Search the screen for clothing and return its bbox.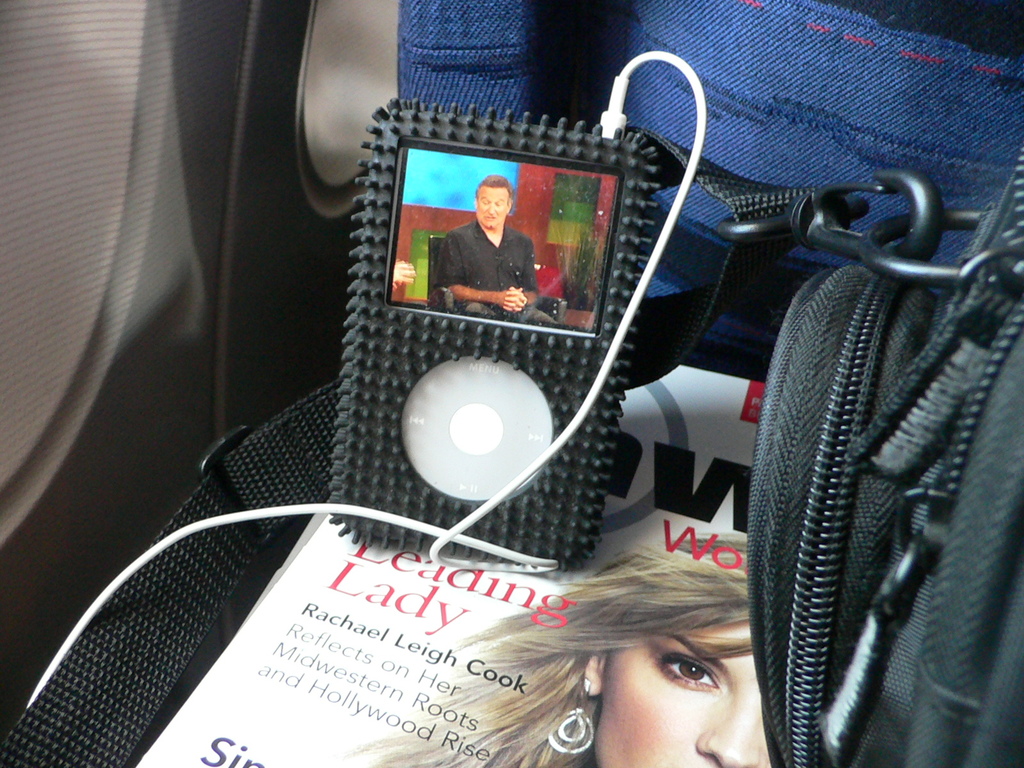
Found: {"left": 431, "top": 220, "right": 558, "bottom": 324}.
